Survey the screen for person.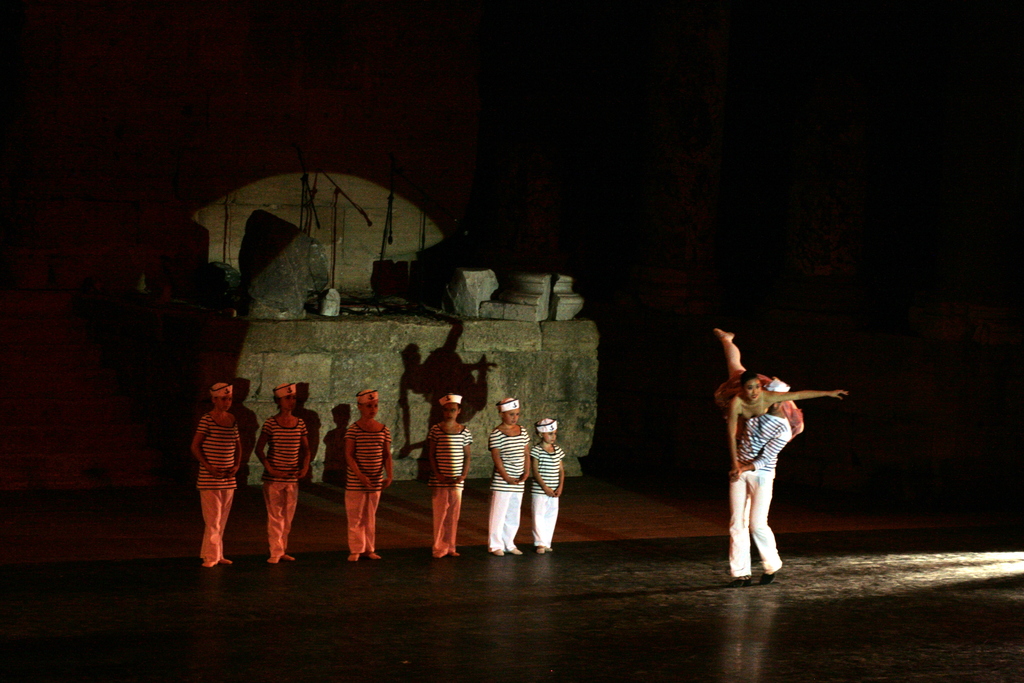
Survey found: crop(724, 407, 796, 588).
